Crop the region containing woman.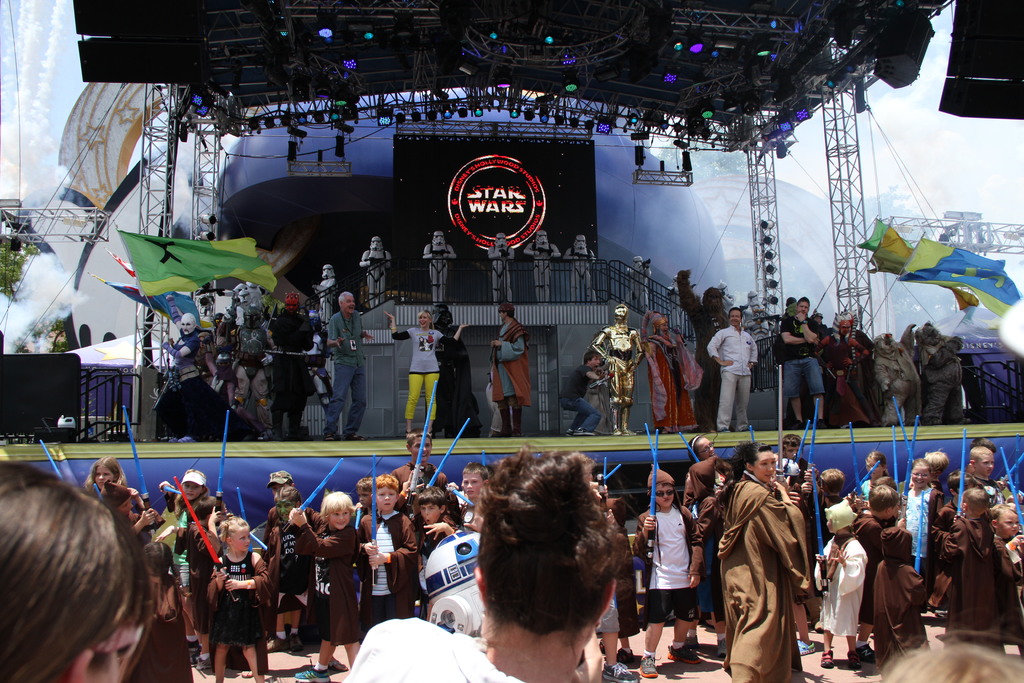
Crop region: (383,310,472,438).
